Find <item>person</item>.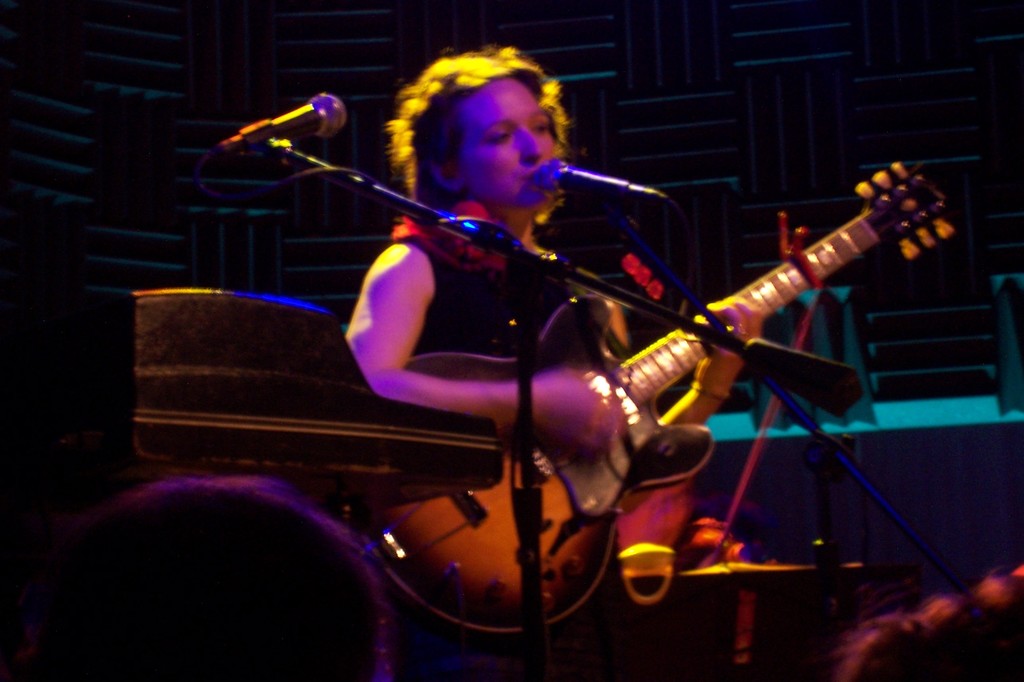
pyautogui.locateOnScreen(407, 70, 920, 600).
